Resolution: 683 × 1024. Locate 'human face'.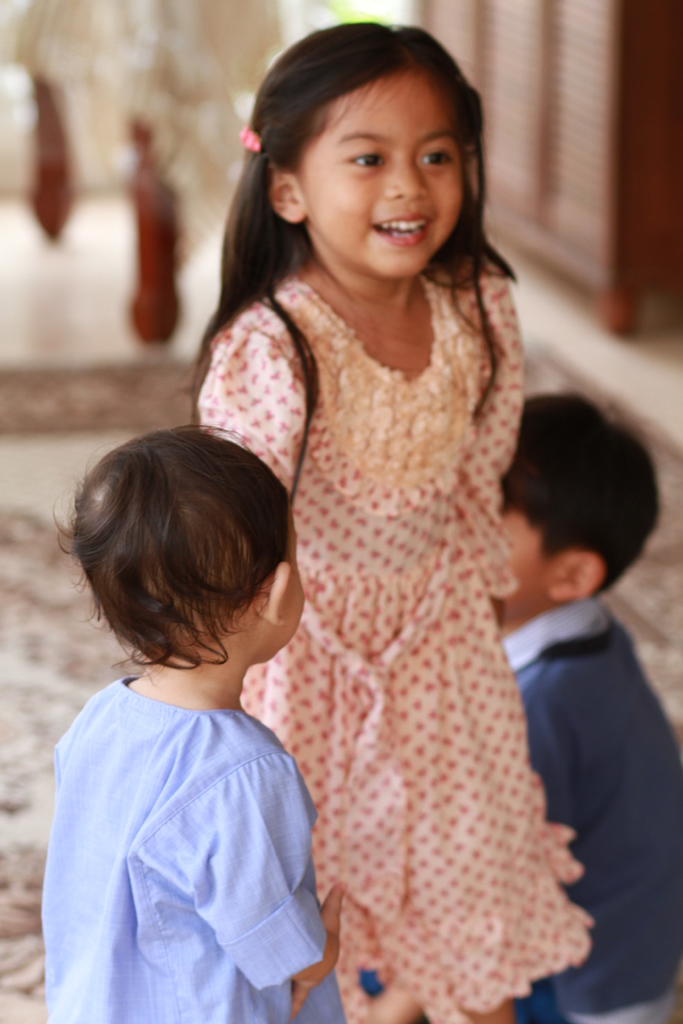
<bbox>504, 518, 558, 621</bbox>.
